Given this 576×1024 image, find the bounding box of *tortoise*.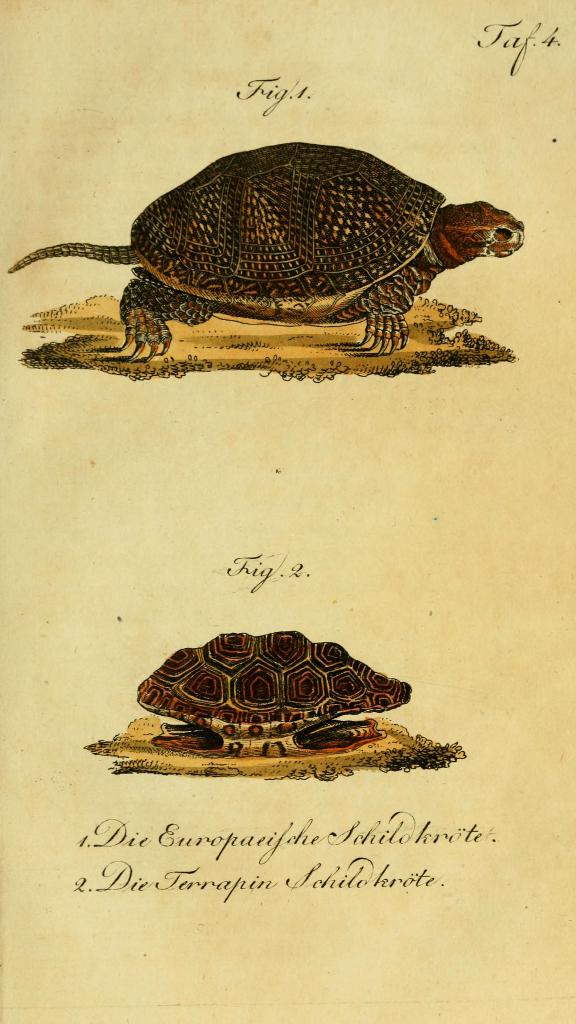
left=131, top=629, right=415, bottom=751.
